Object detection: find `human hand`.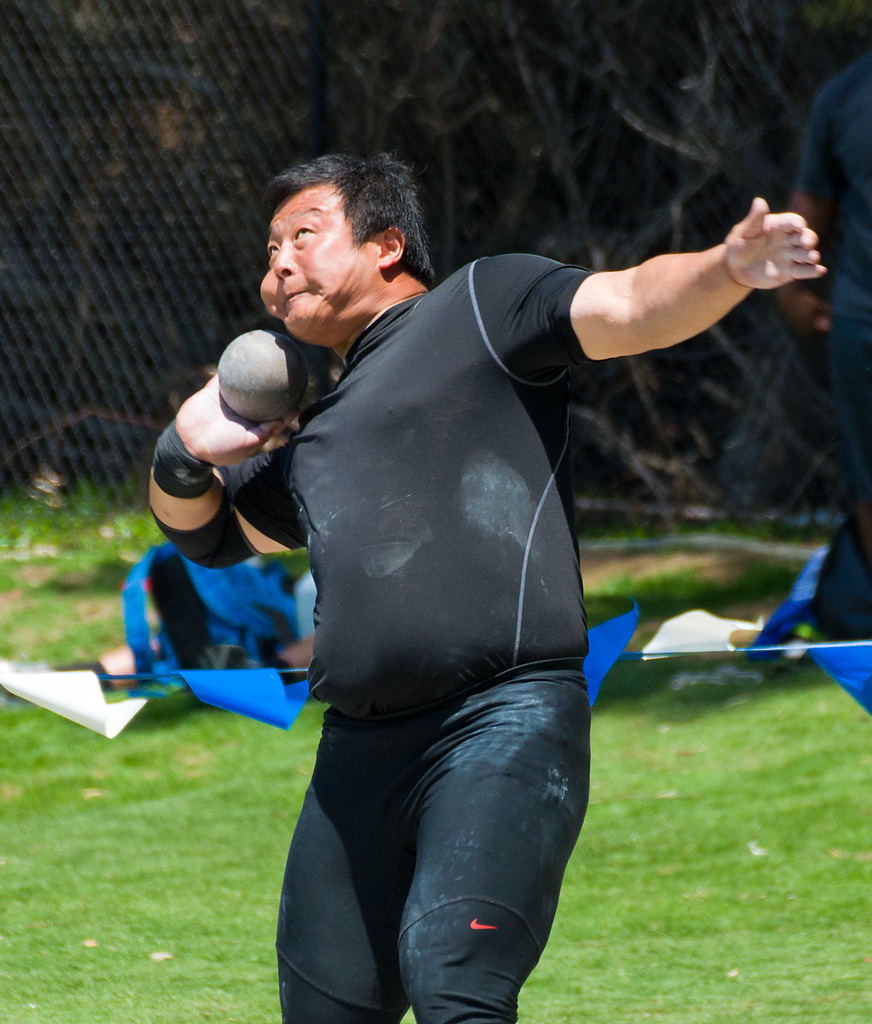
{"x1": 579, "y1": 181, "x2": 813, "y2": 392}.
